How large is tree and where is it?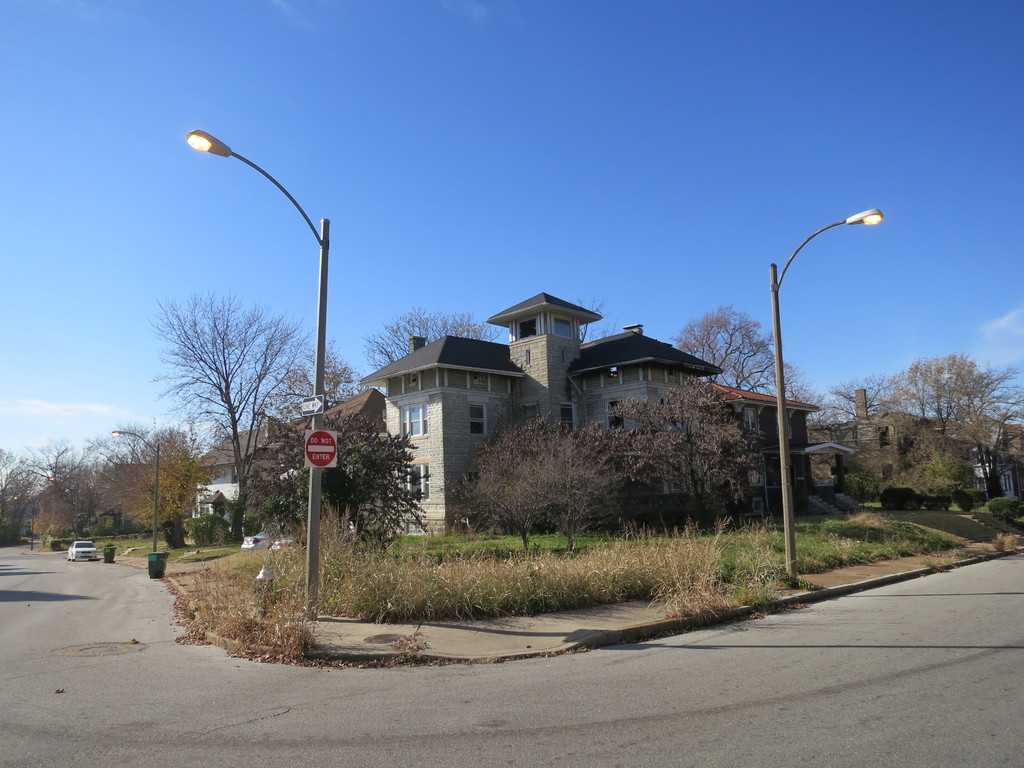
Bounding box: x1=378 y1=303 x2=533 y2=359.
